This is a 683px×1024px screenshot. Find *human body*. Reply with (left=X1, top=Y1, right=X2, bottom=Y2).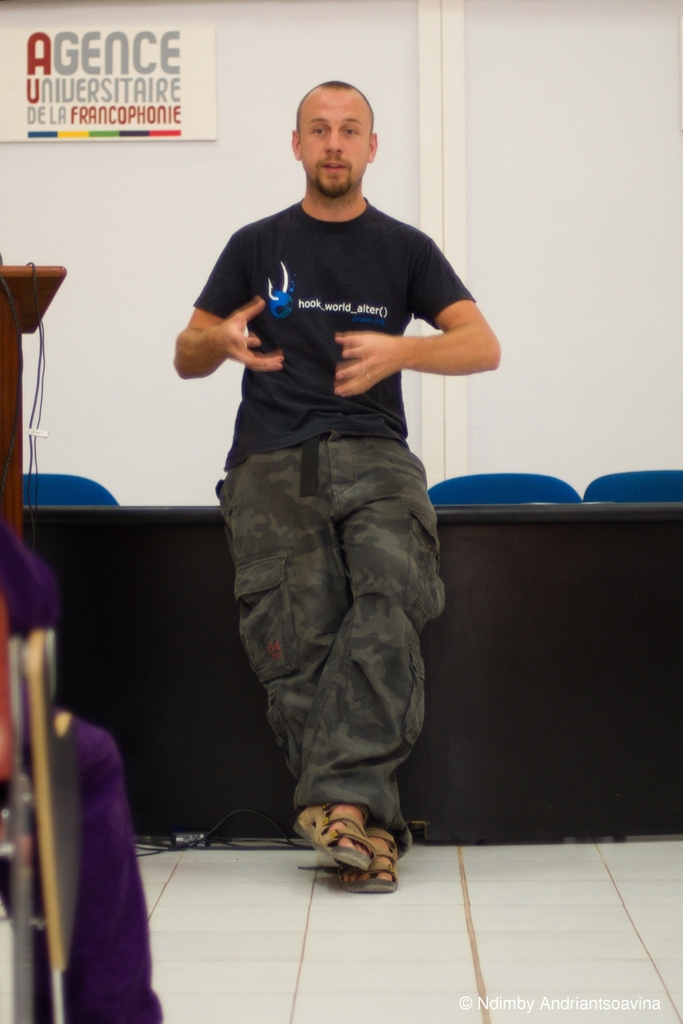
(left=179, top=65, right=486, bottom=923).
